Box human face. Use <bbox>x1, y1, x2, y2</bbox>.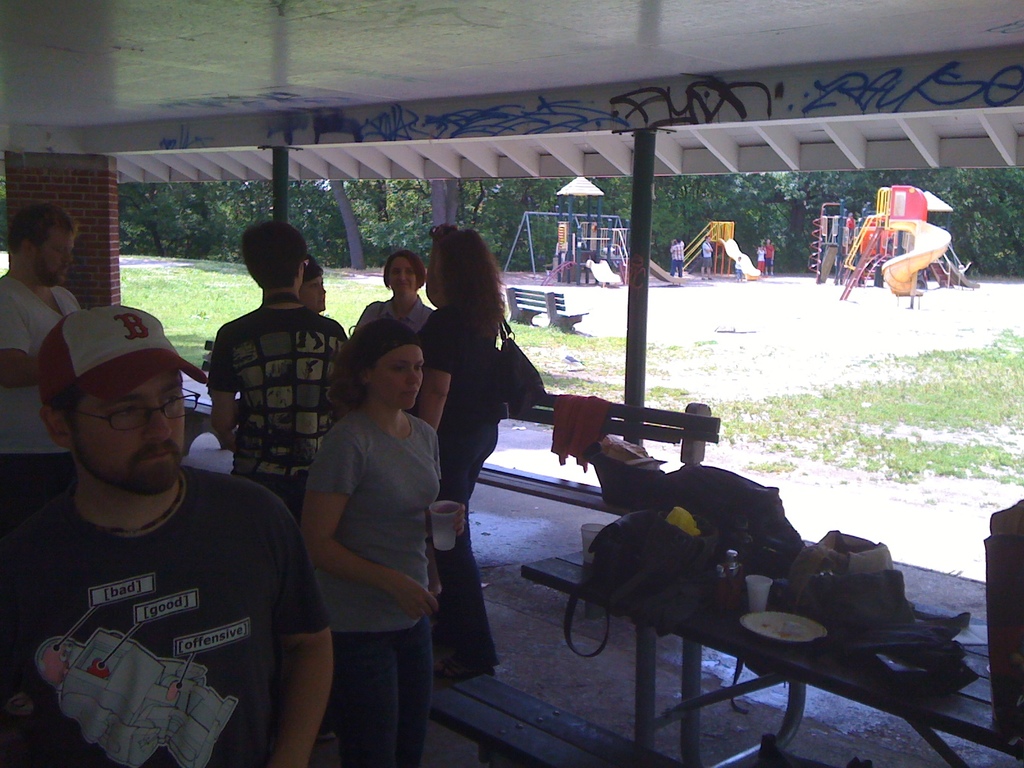
<bbox>30, 228, 79, 285</bbox>.
